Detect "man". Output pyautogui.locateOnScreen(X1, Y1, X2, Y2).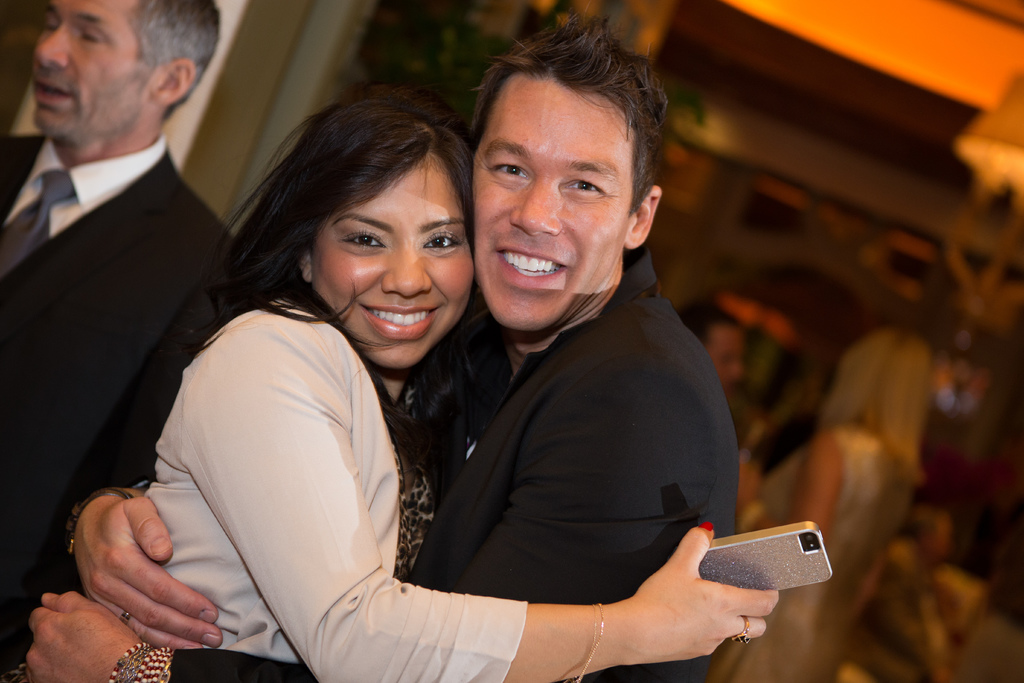
pyautogui.locateOnScreen(2, 0, 260, 625).
